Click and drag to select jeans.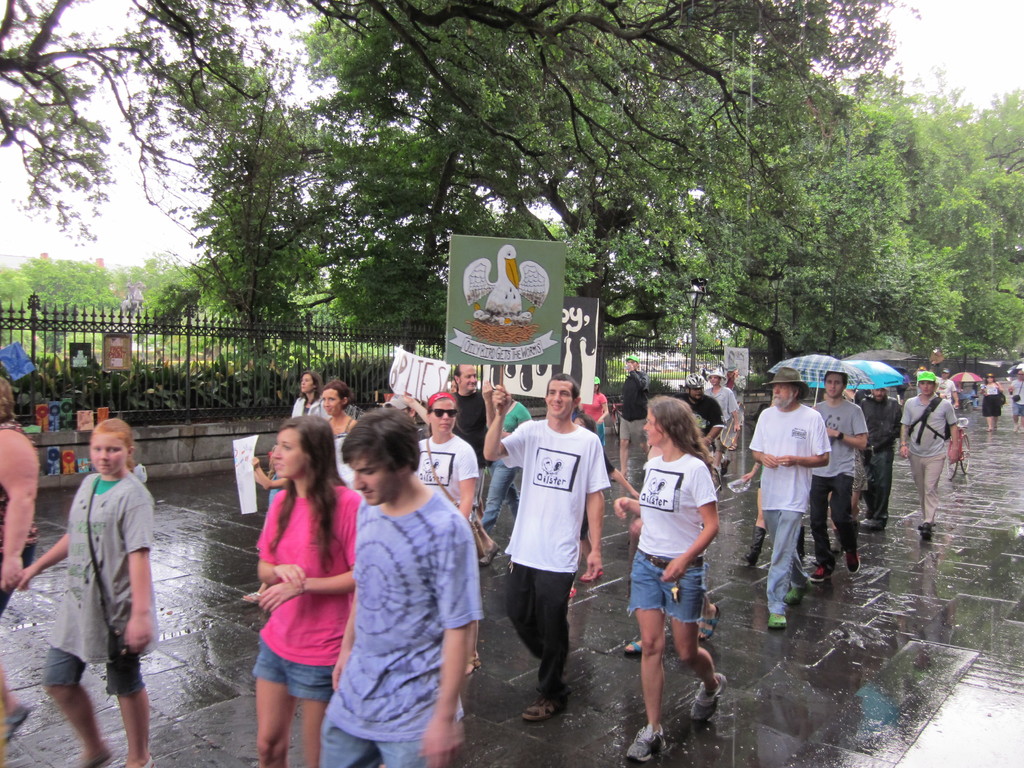
Selection: 480/461/511/527.
